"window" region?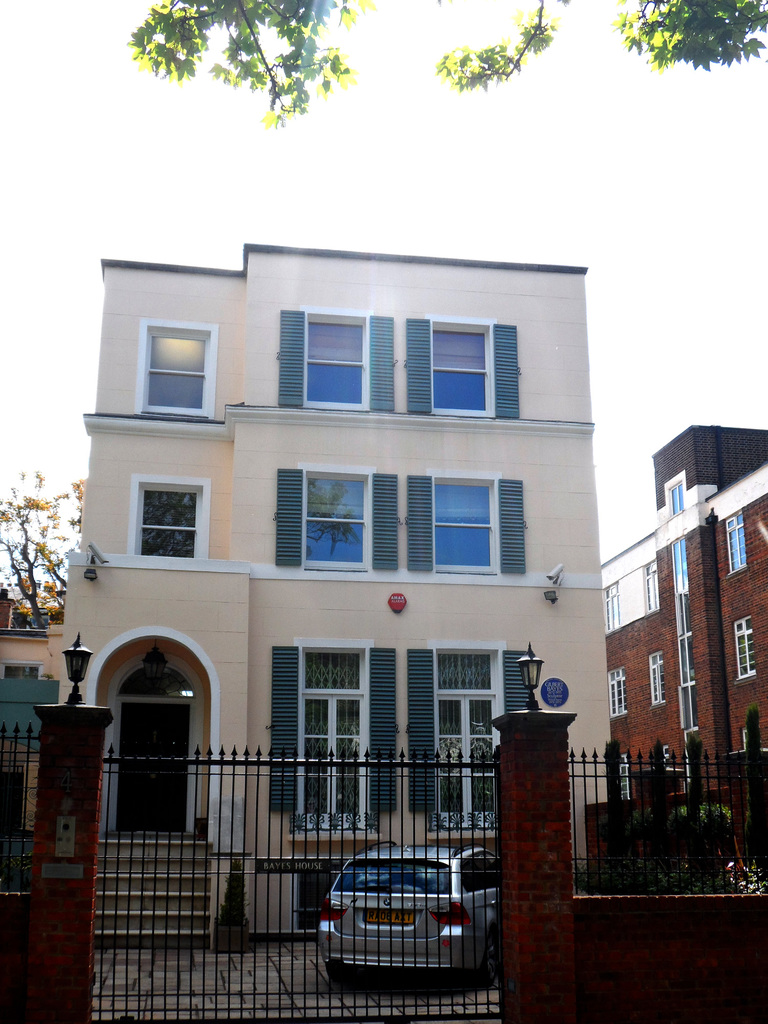
[x1=609, y1=664, x2=628, y2=725]
